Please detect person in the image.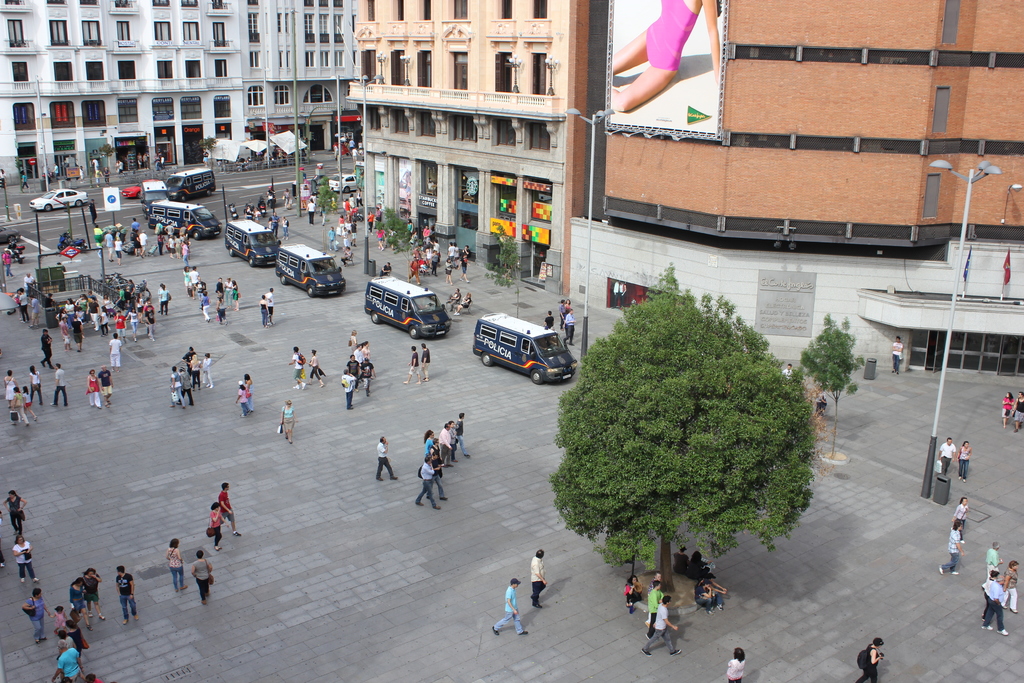
115/565/140/627.
